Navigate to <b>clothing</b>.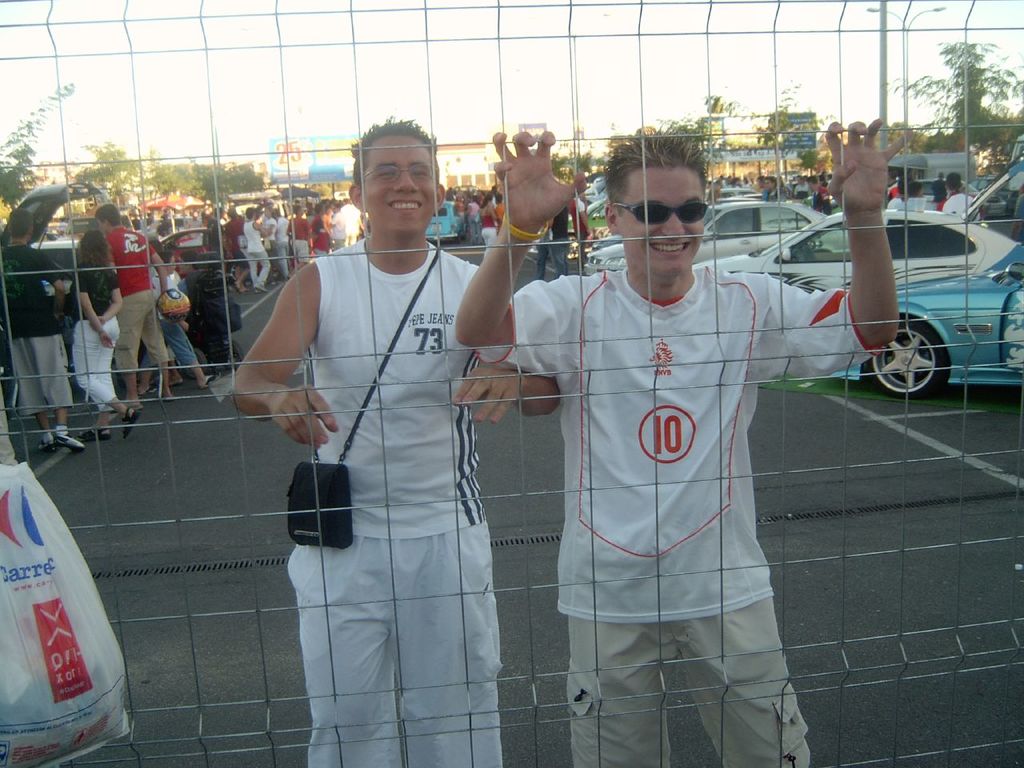
Navigation target: region(553, 210, 567, 277).
